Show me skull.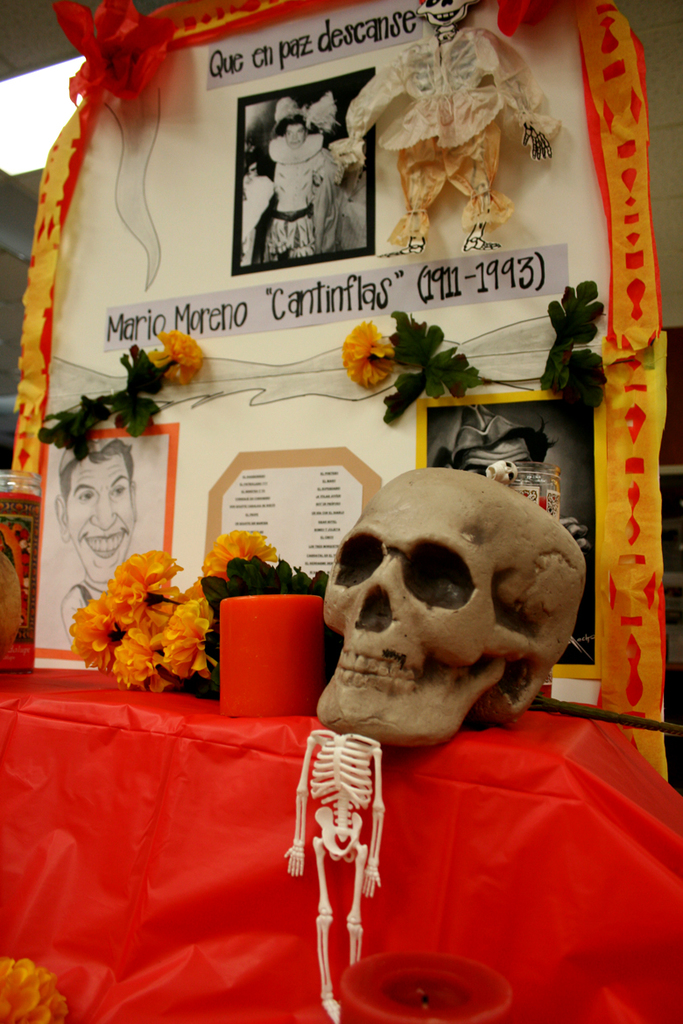
skull is here: (left=316, top=459, right=588, bottom=759).
